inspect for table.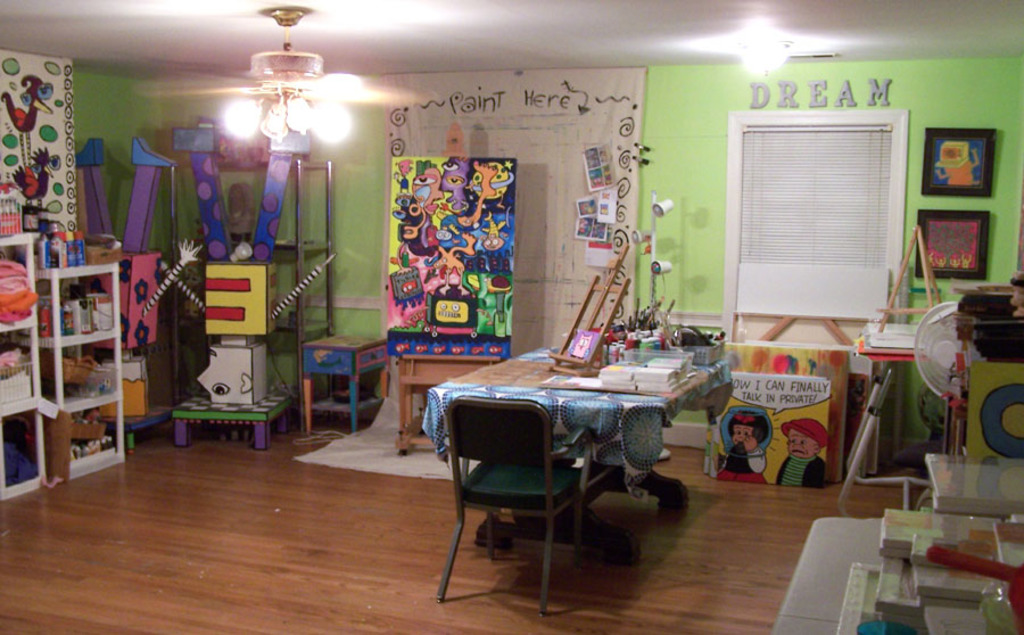
Inspection: crop(433, 341, 737, 588).
